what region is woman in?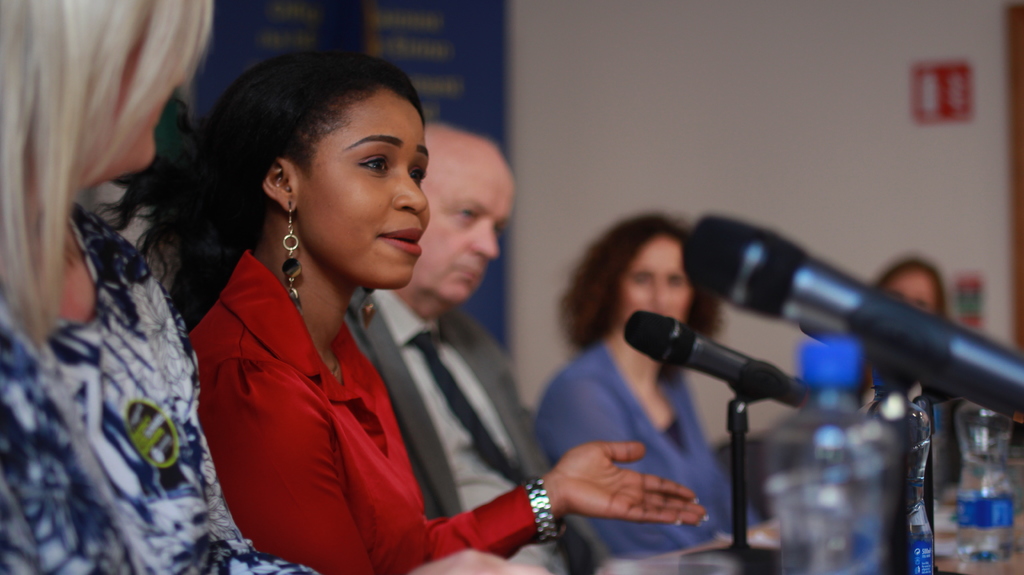
box=[0, 0, 559, 574].
